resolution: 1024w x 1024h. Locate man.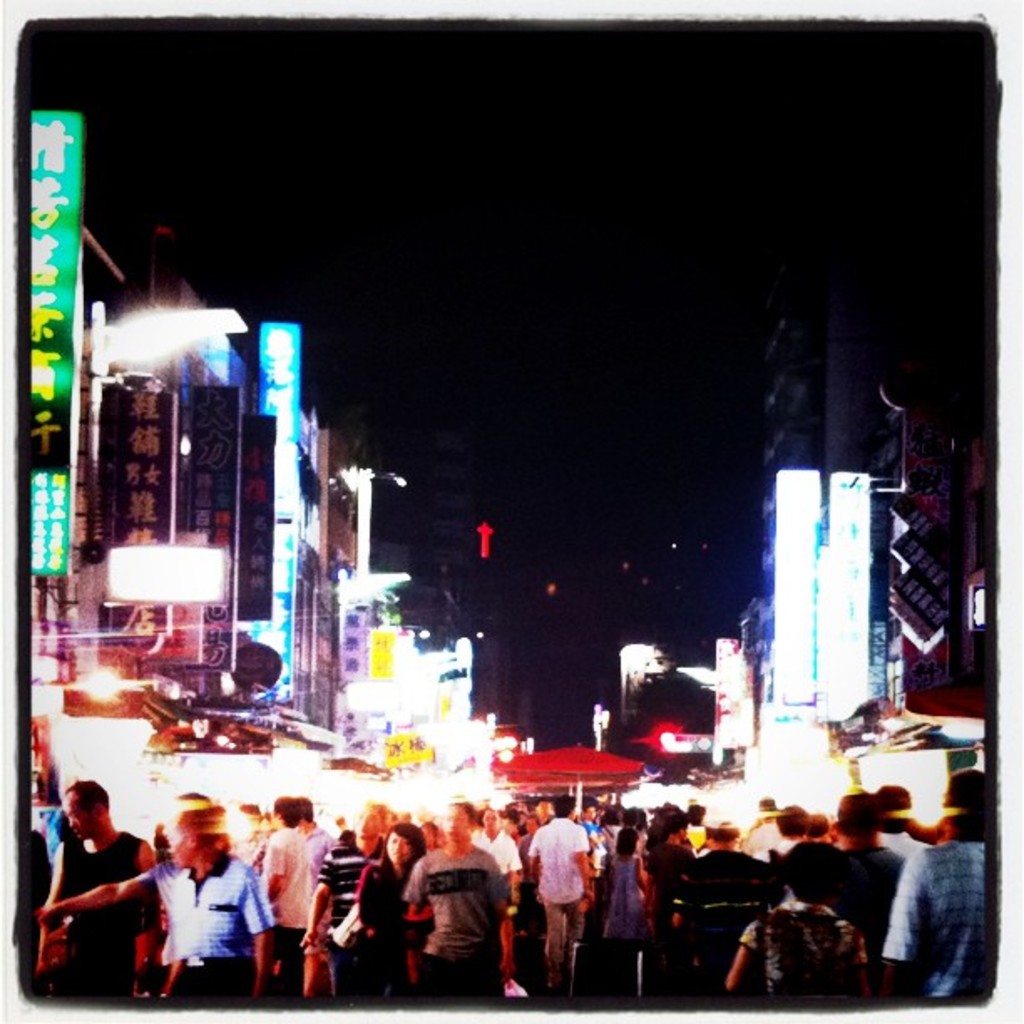
[870,800,1009,1007].
